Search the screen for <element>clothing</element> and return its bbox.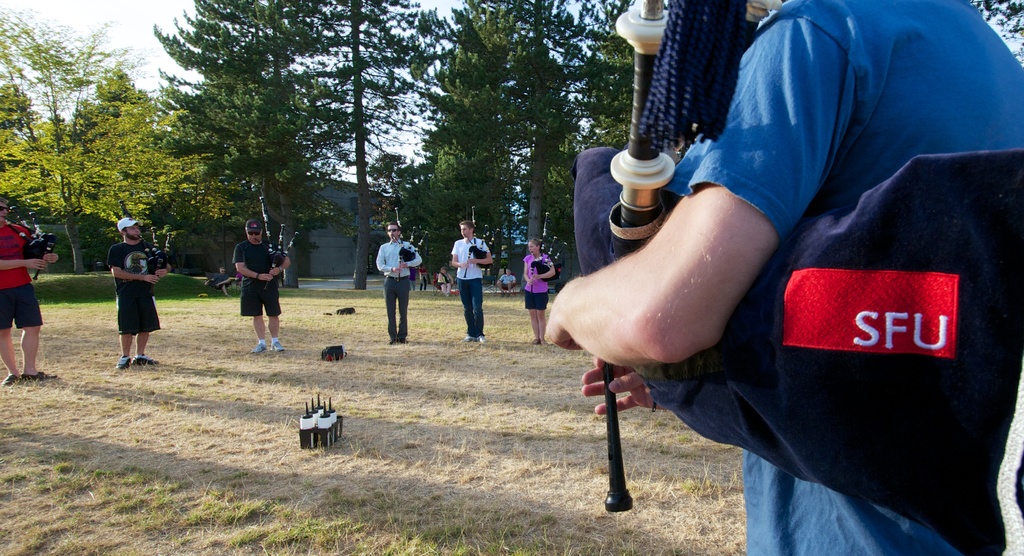
Found: pyautogui.locateOnScreen(522, 249, 554, 307).
